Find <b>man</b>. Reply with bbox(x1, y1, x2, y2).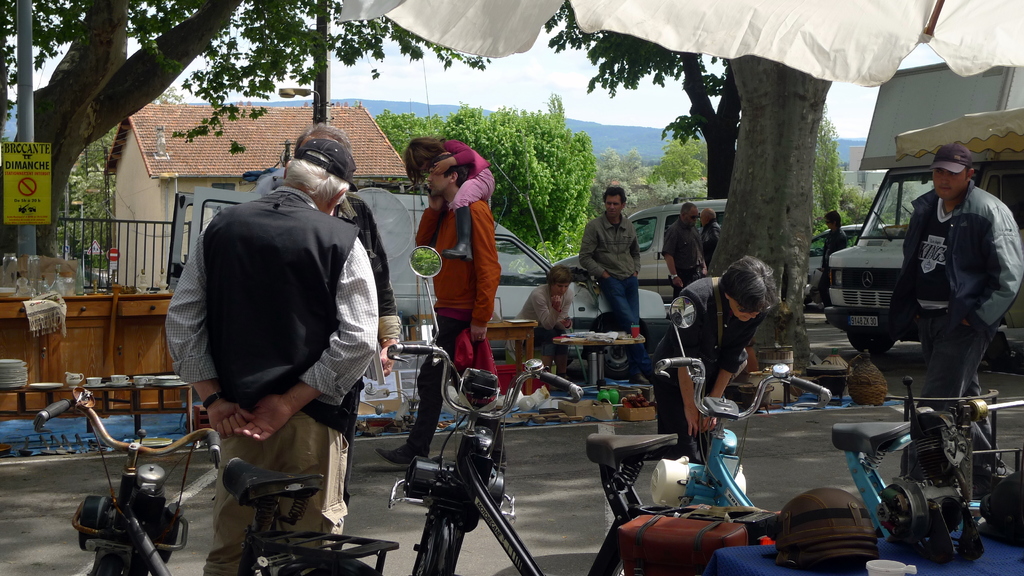
bbox(697, 207, 723, 257).
